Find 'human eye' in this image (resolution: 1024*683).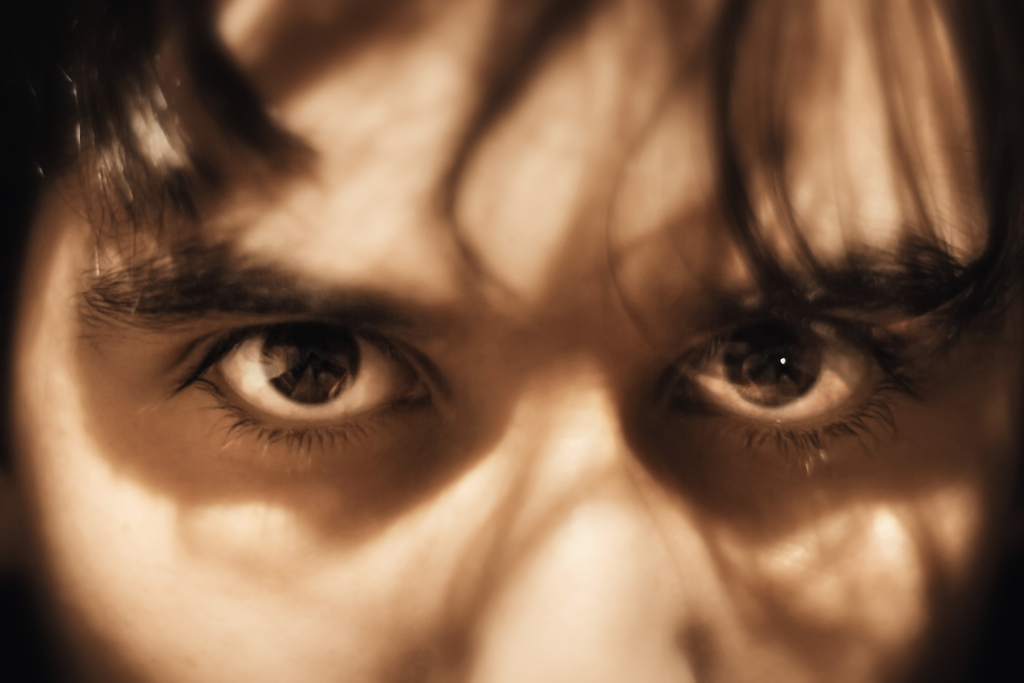
rect(627, 285, 994, 491).
